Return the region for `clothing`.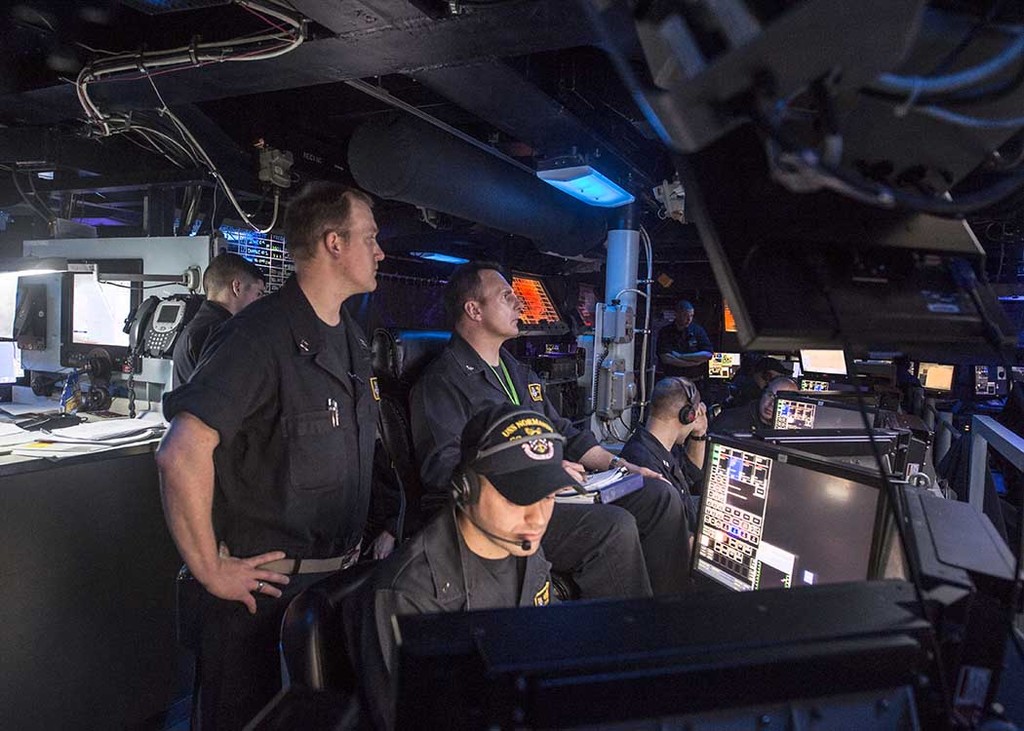
169/290/238/396.
